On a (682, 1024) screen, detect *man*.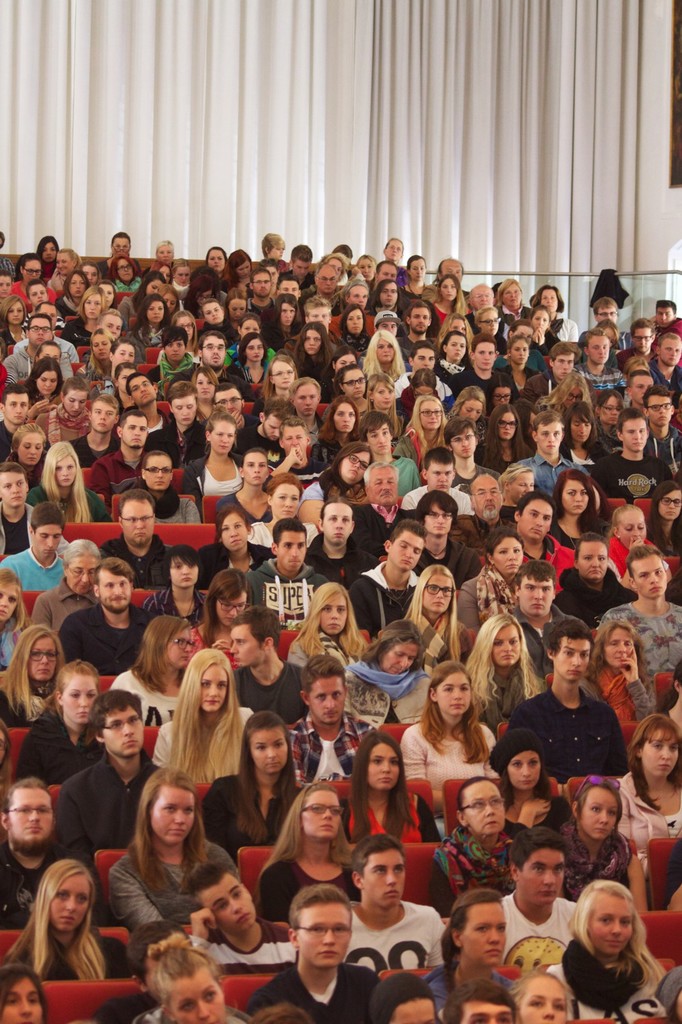
l=285, t=244, r=318, b=293.
